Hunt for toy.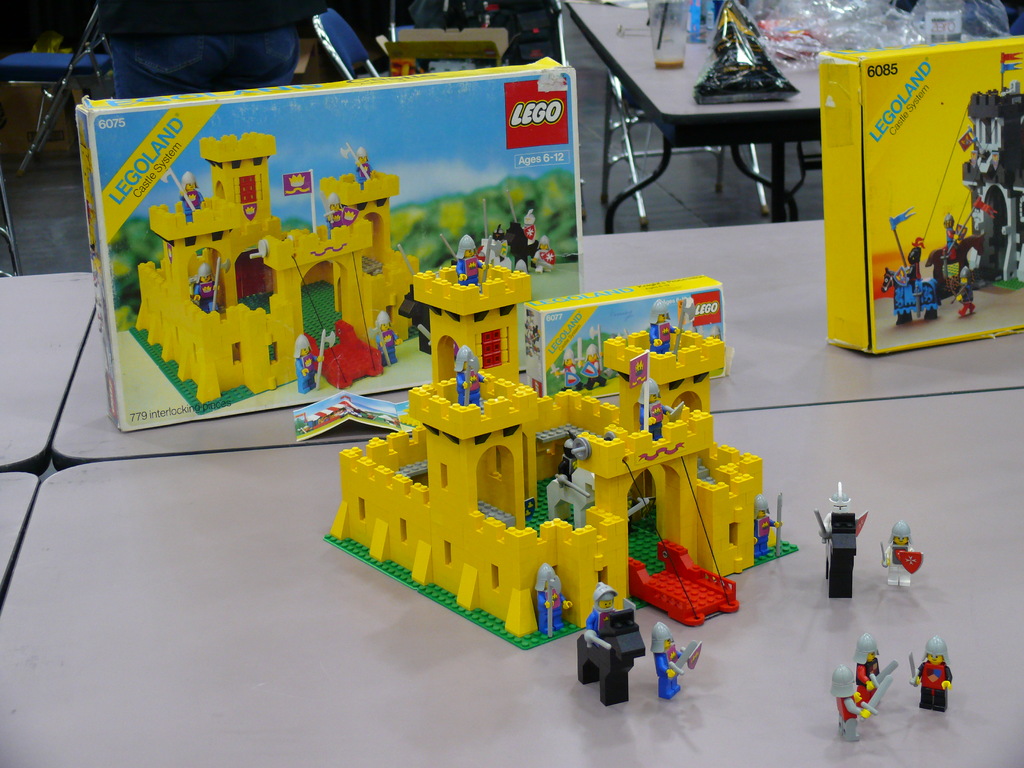
Hunted down at crop(853, 631, 895, 708).
